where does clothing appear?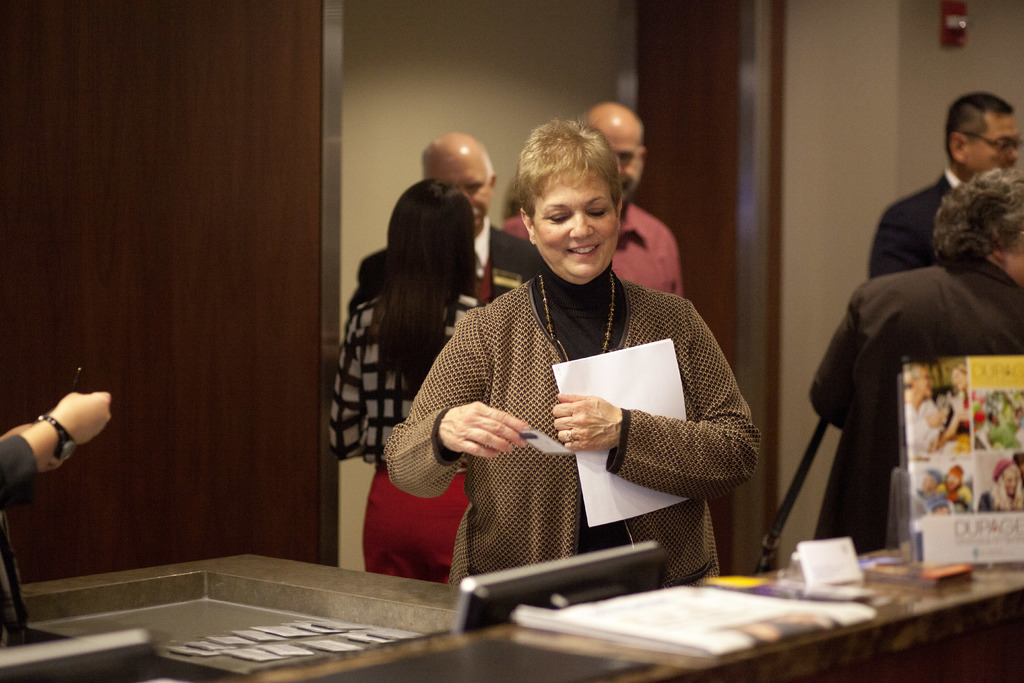
Appears at select_region(865, 167, 971, 288).
